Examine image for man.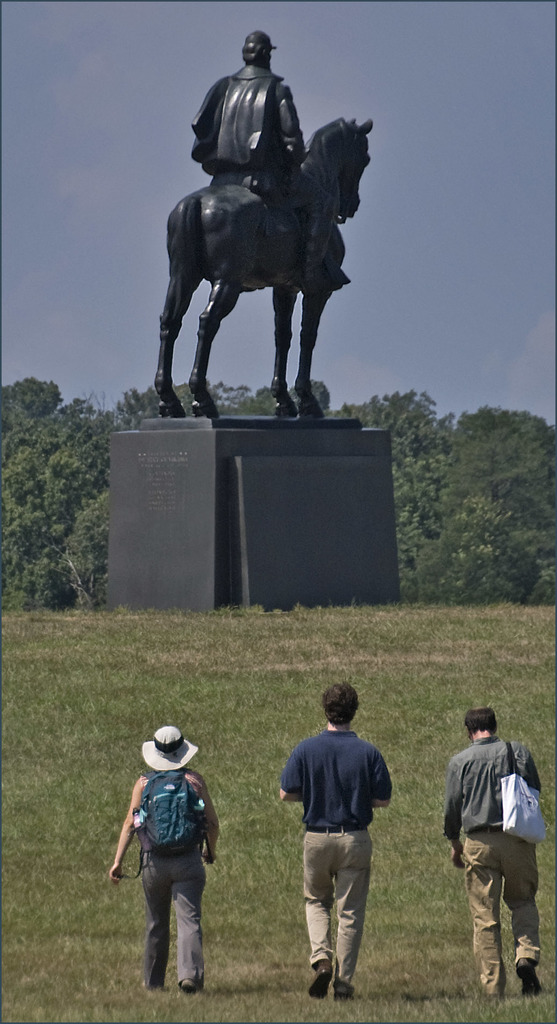
Examination result: {"left": 111, "top": 724, "right": 217, "bottom": 989}.
